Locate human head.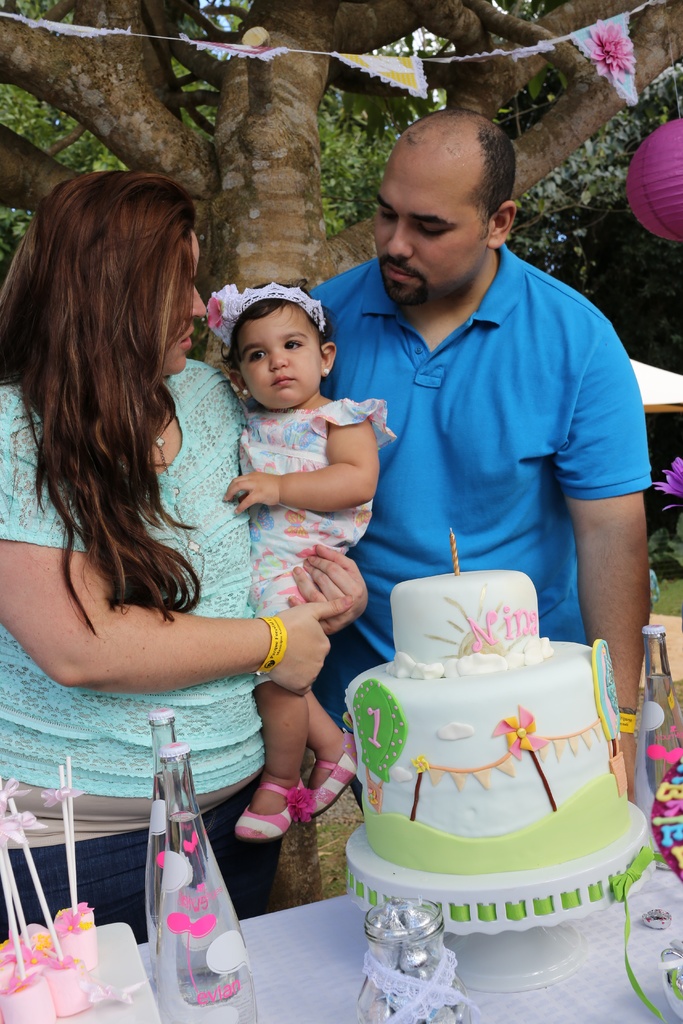
Bounding box: locate(0, 168, 207, 387).
